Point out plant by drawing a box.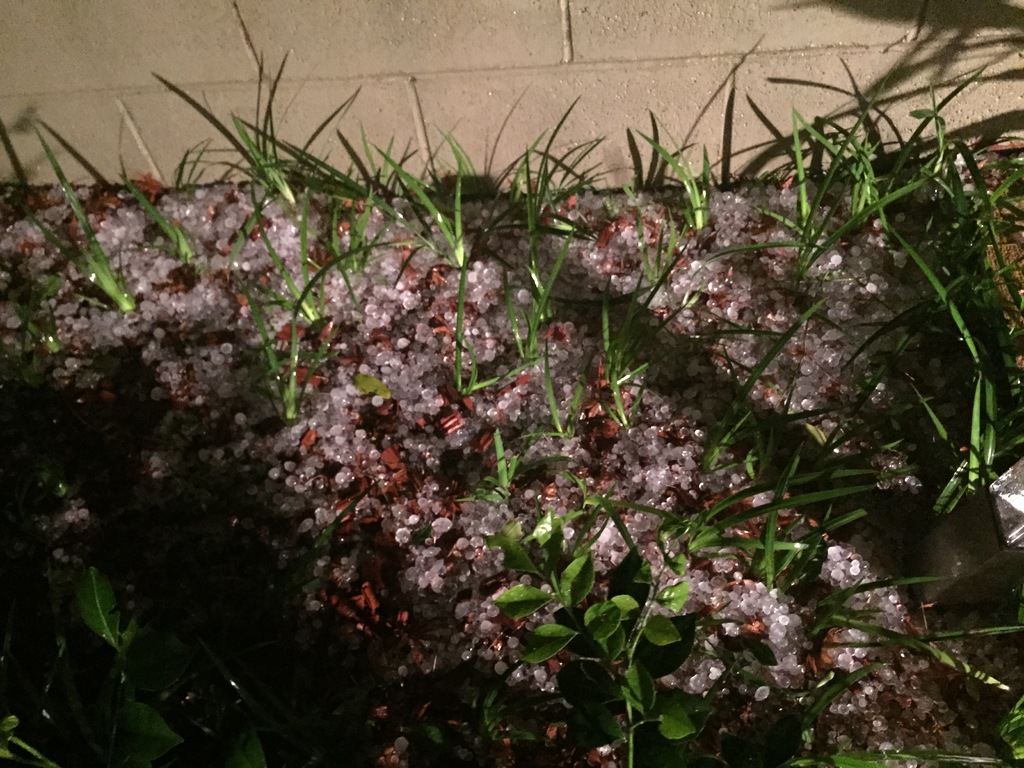
(x1=24, y1=127, x2=138, y2=318).
